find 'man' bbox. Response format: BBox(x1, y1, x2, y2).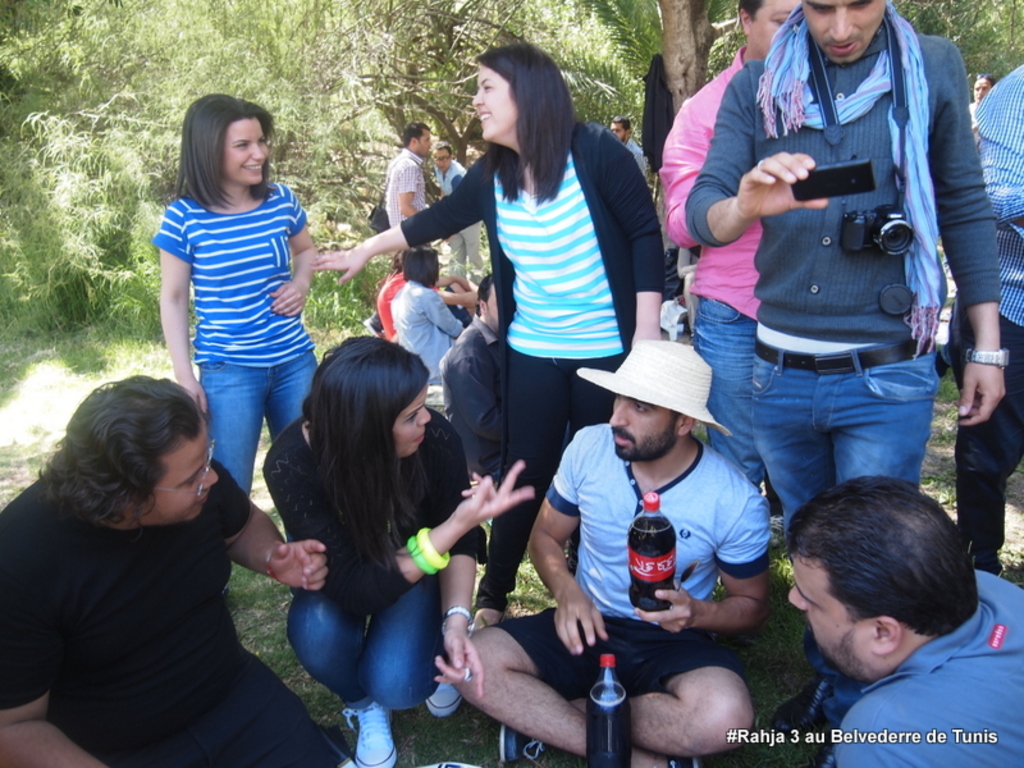
BBox(361, 120, 436, 340).
